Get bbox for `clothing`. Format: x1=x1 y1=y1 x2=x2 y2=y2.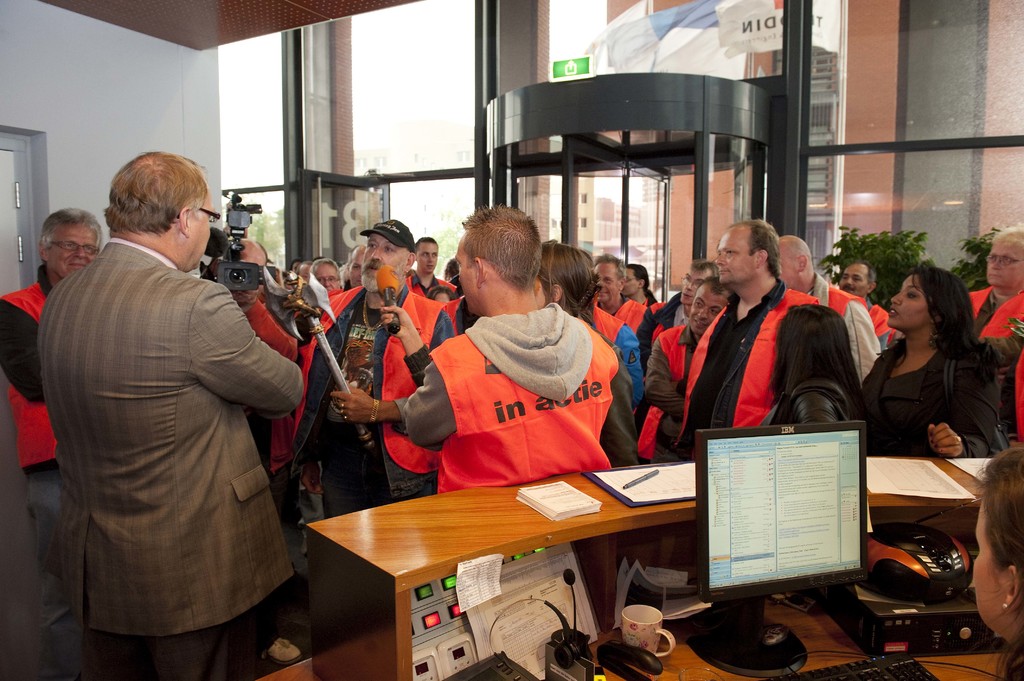
x1=281 y1=286 x2=454 y2=522.
